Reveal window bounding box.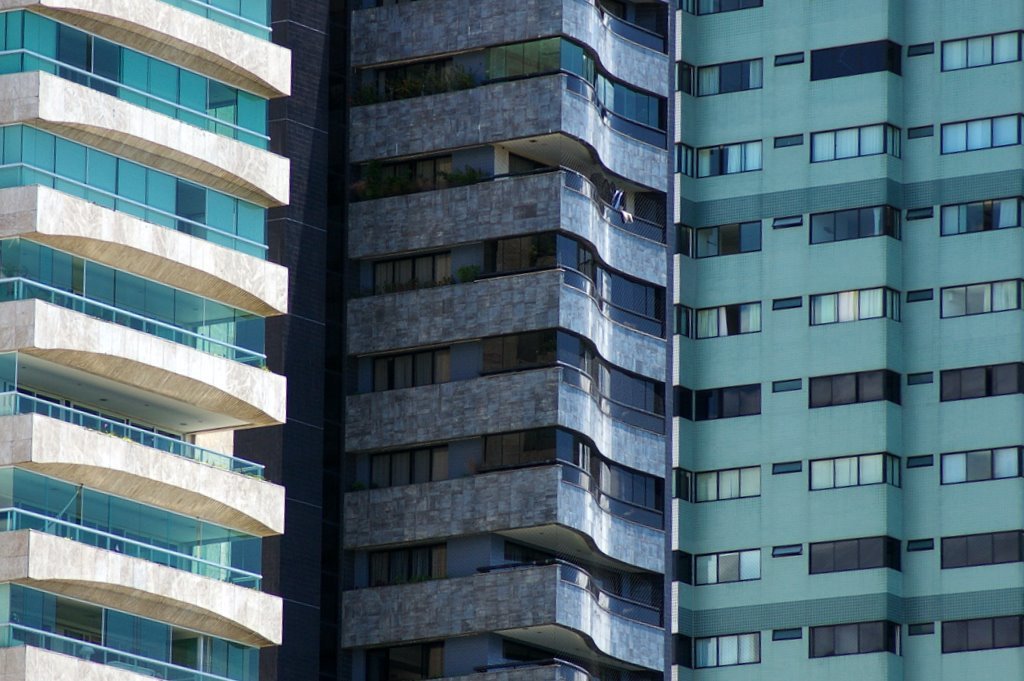
Revealed: <bbox>803, 453, 901, 493</bbox>.
